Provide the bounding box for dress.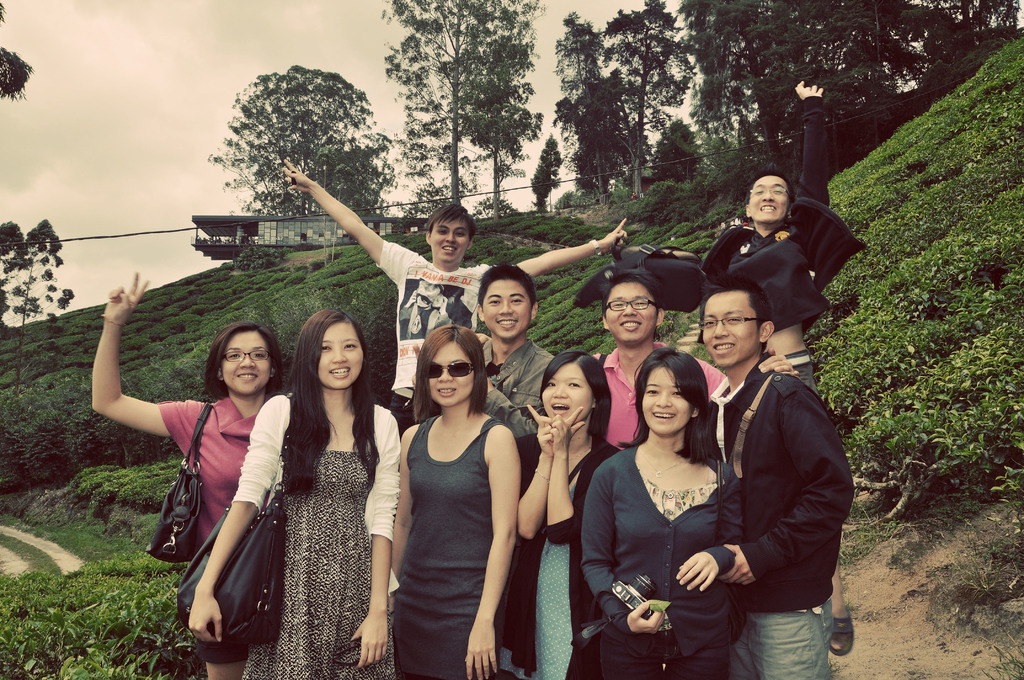
<bbox>501, 483, 577, 679</bbox>.
